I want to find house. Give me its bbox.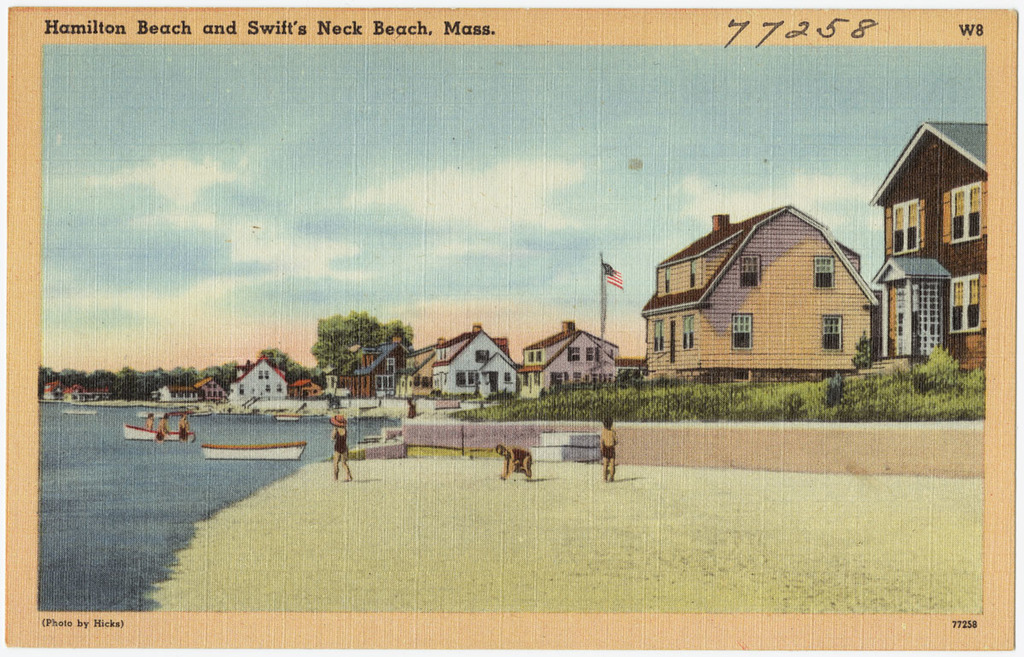
bbox(61, 379, 113, 401).
